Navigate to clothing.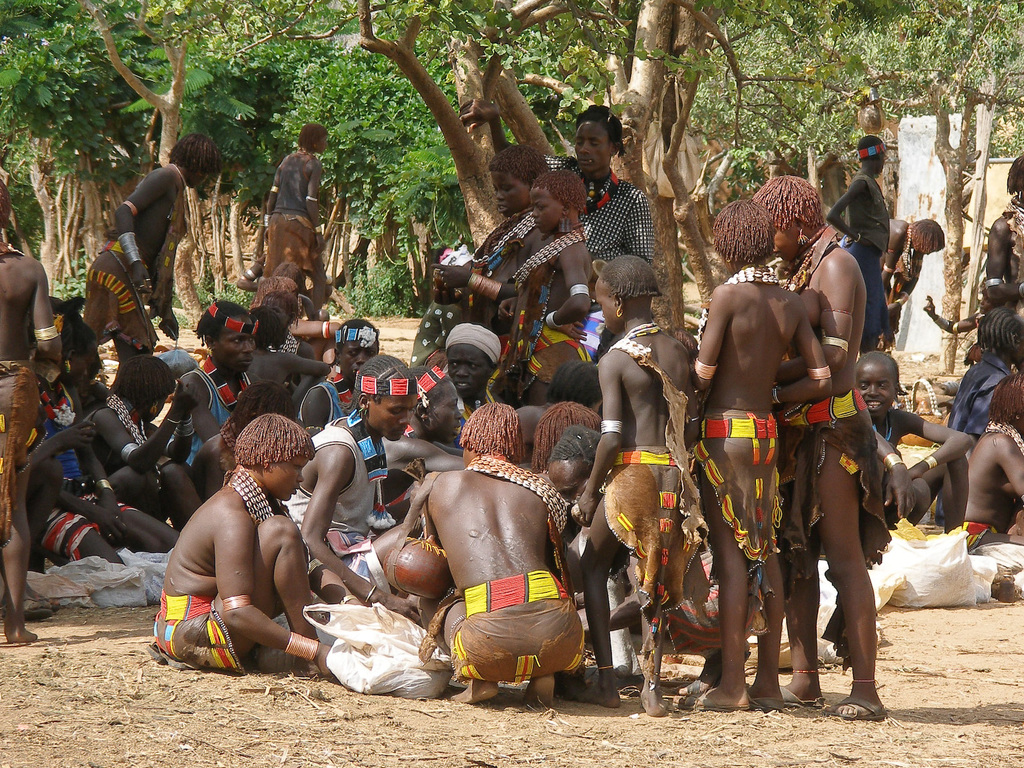
Navigation target: select_region(147, 593, 250, 676).
